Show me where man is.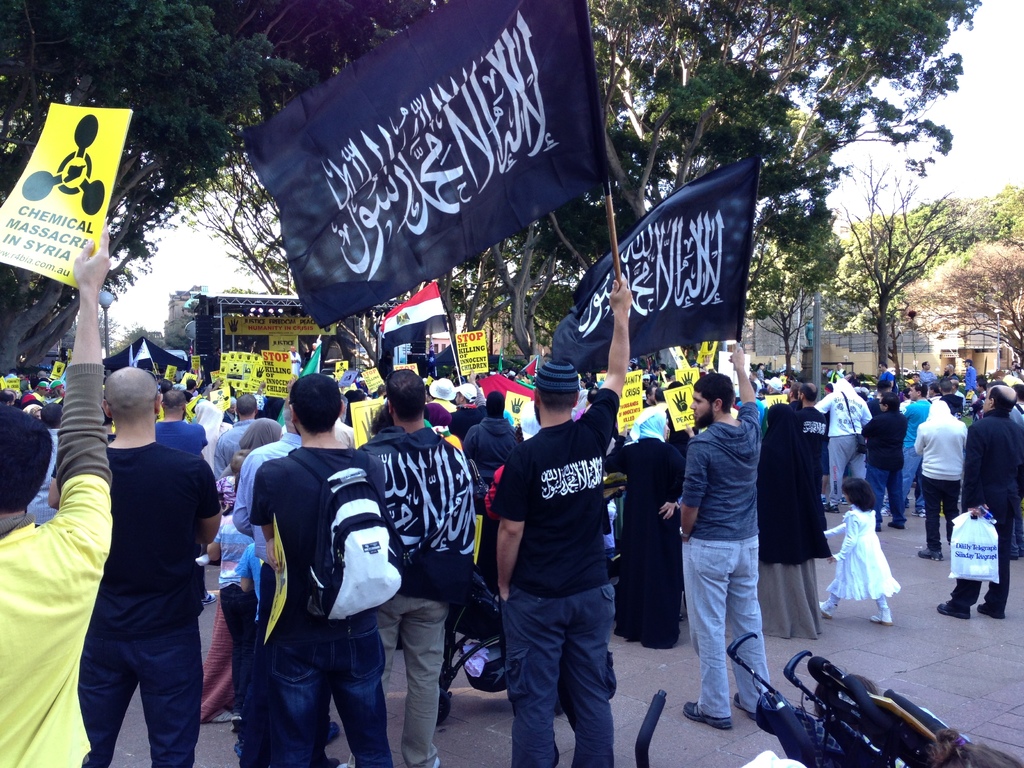
man is at bbox=(878, 387, 932, 516).
